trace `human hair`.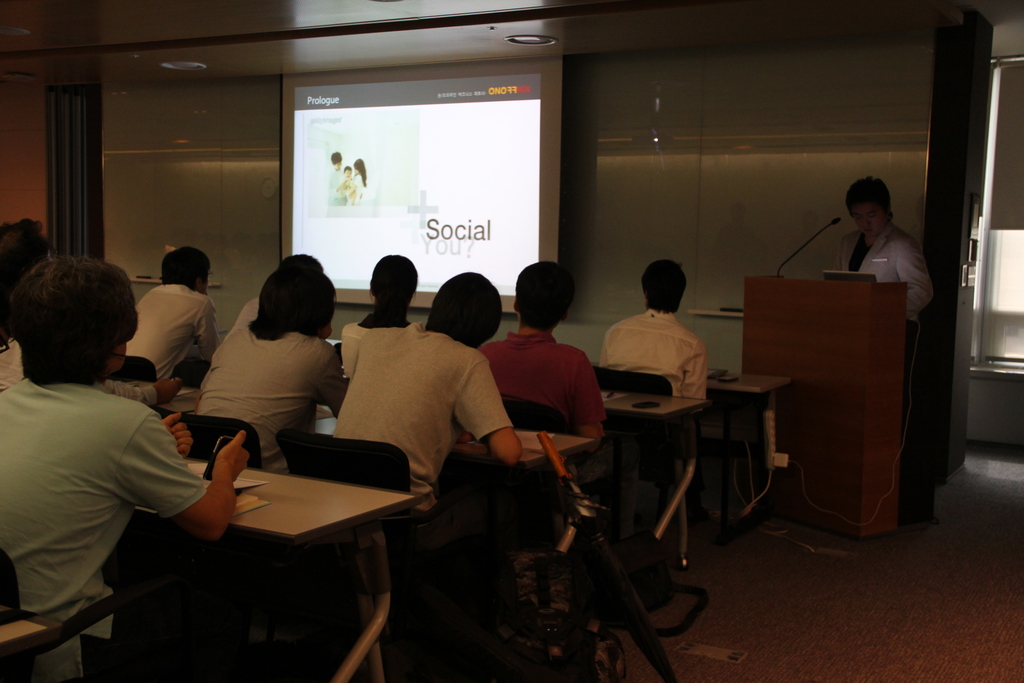
Traced to select_region(641, 258, 686, 316).
